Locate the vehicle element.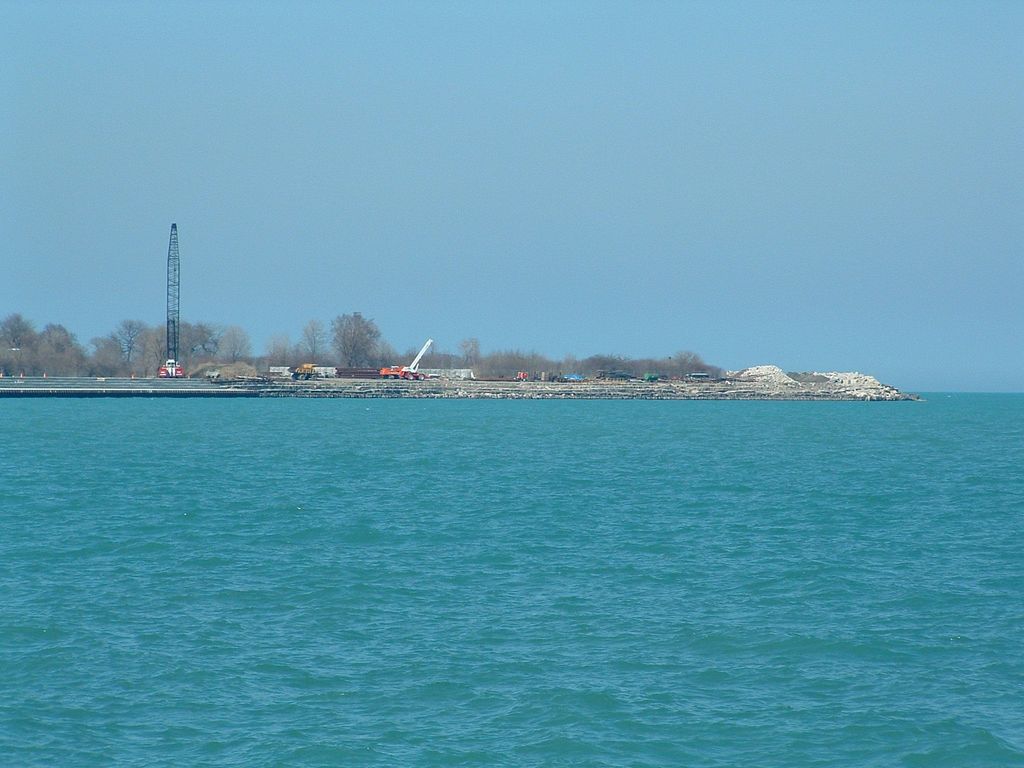
Element bbox: 512/371/528/385.
